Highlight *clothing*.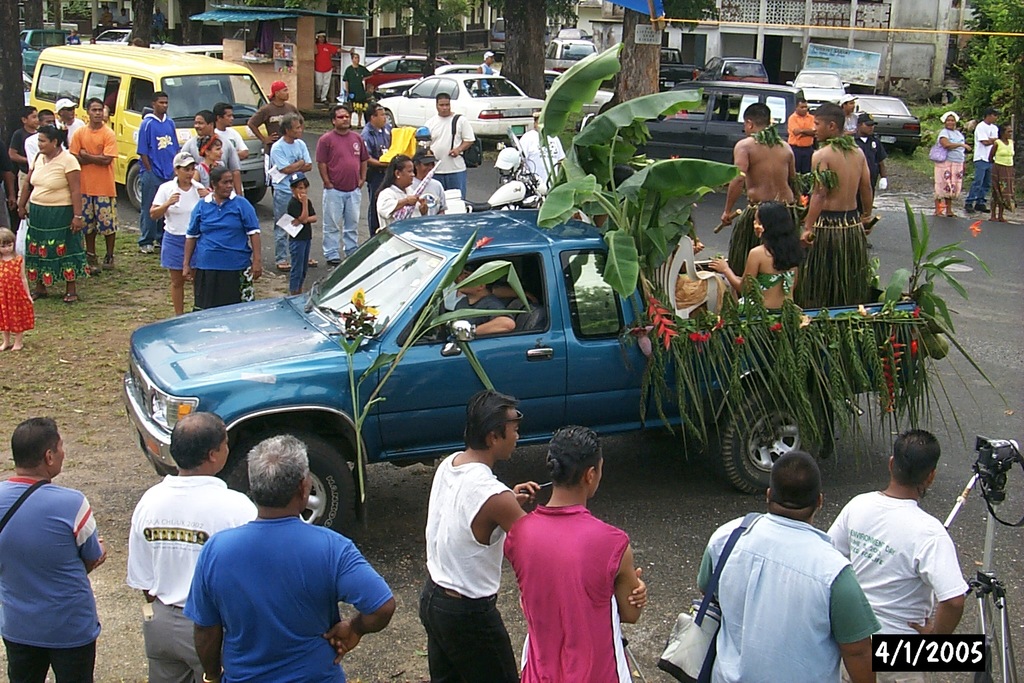
Highlighted region: 159:234:189:269.
